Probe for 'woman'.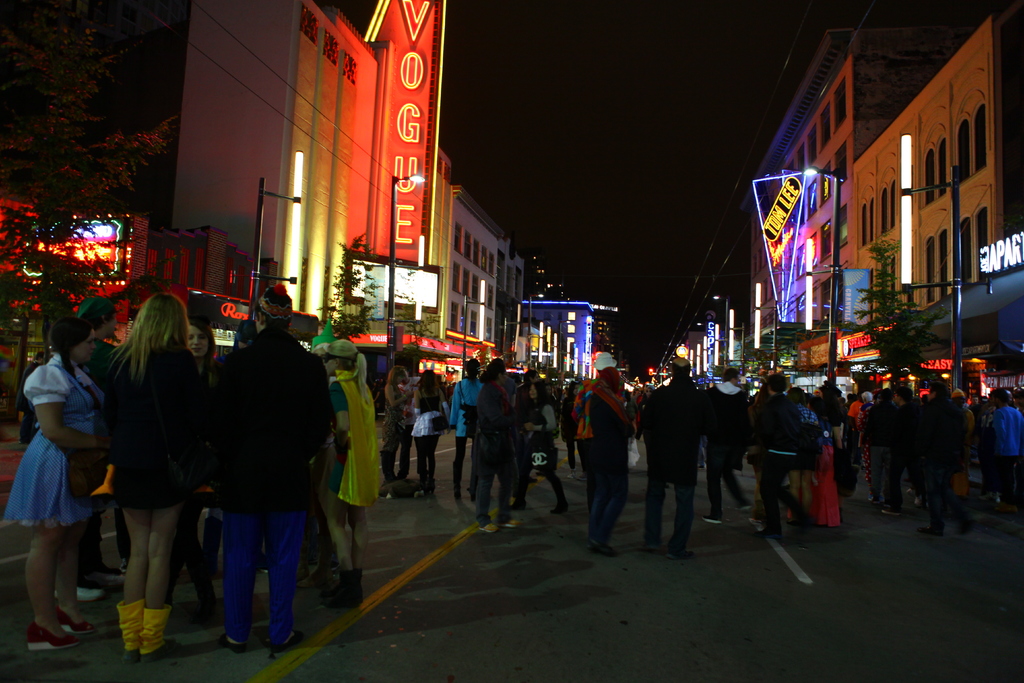
Probe result: 785, 399, 843, 527.
